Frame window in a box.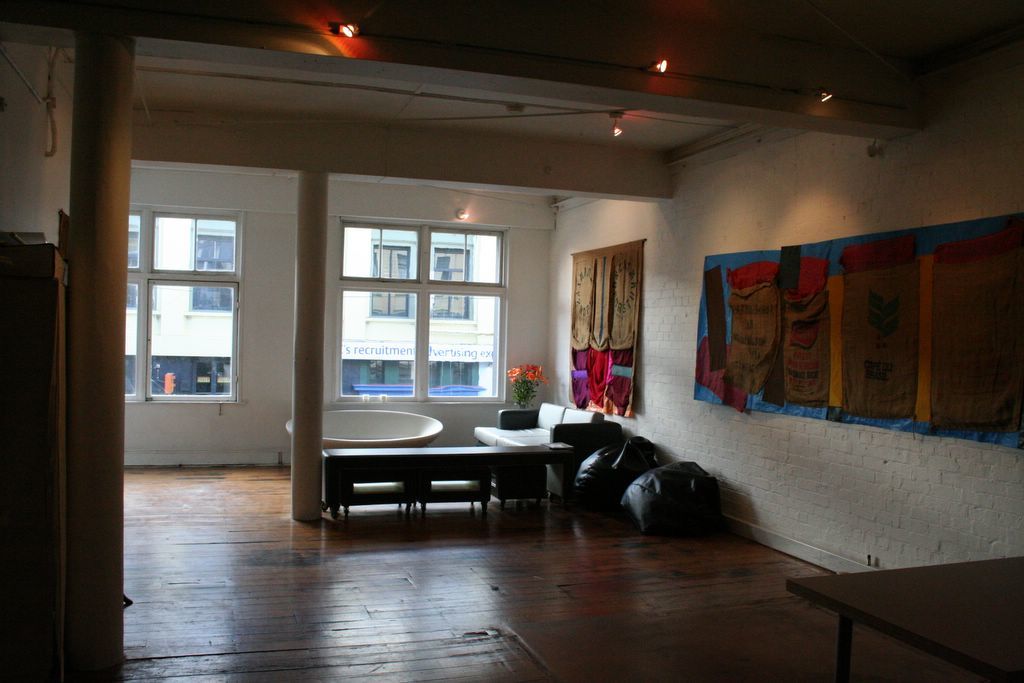
x1=336 y1=224 x2=501 y2=399.
